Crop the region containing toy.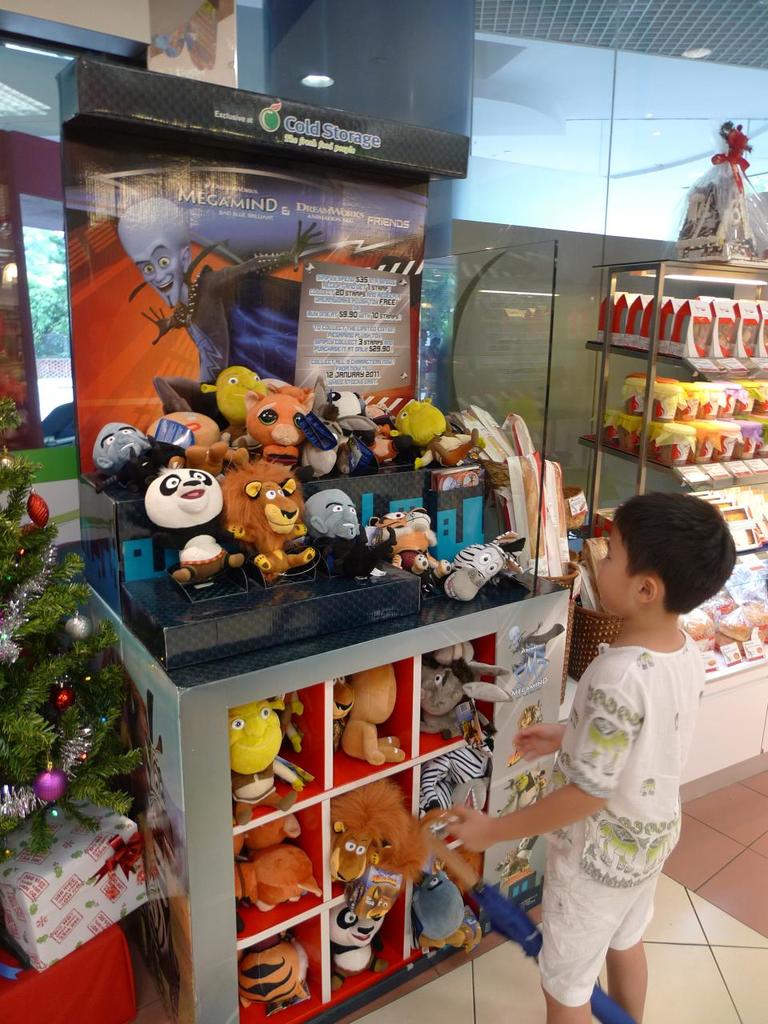
Crop region: BBox(227, 830, 255, 929).
